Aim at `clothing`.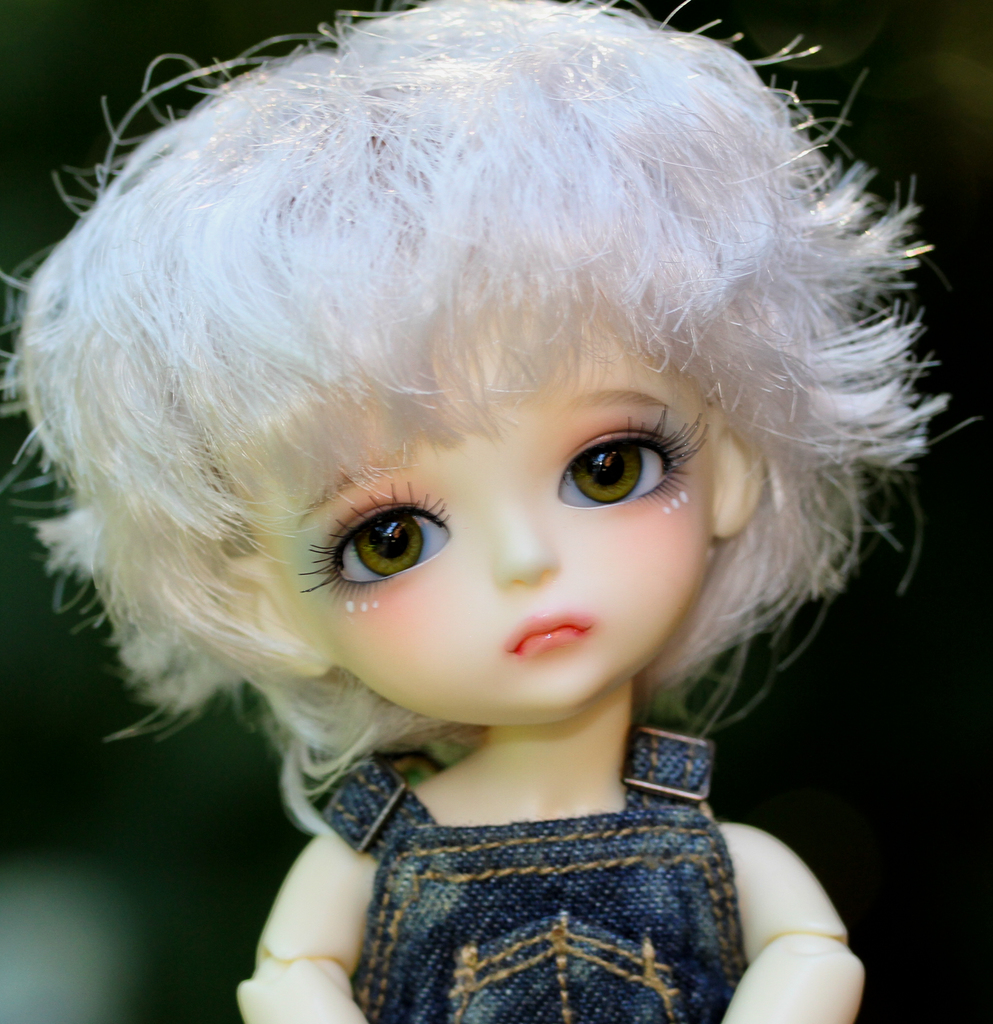
Aimed at 300,752,810,994.
